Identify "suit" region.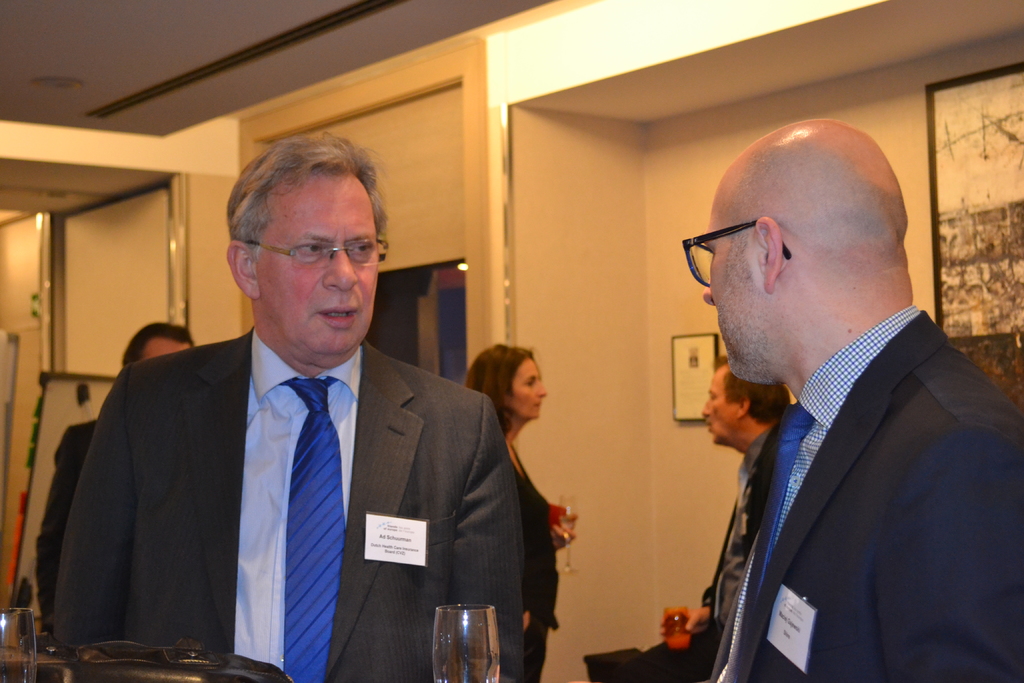
Region: box(49, 320, 529, 682).
